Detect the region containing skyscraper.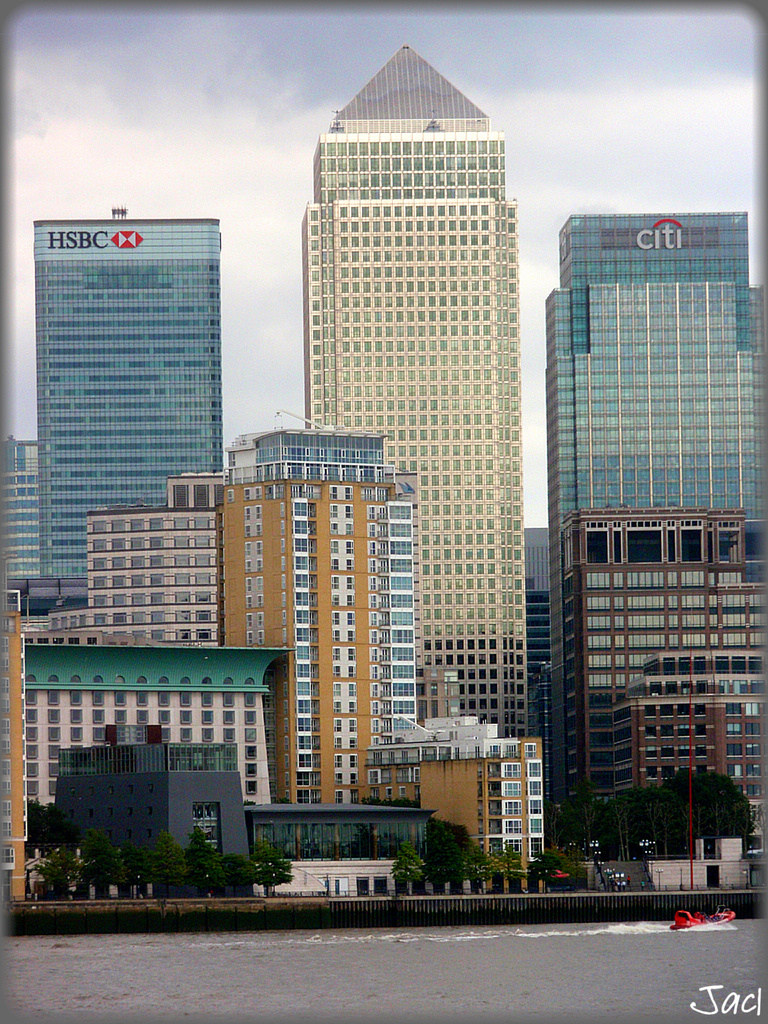
box=[20, 188, 252, 603].
